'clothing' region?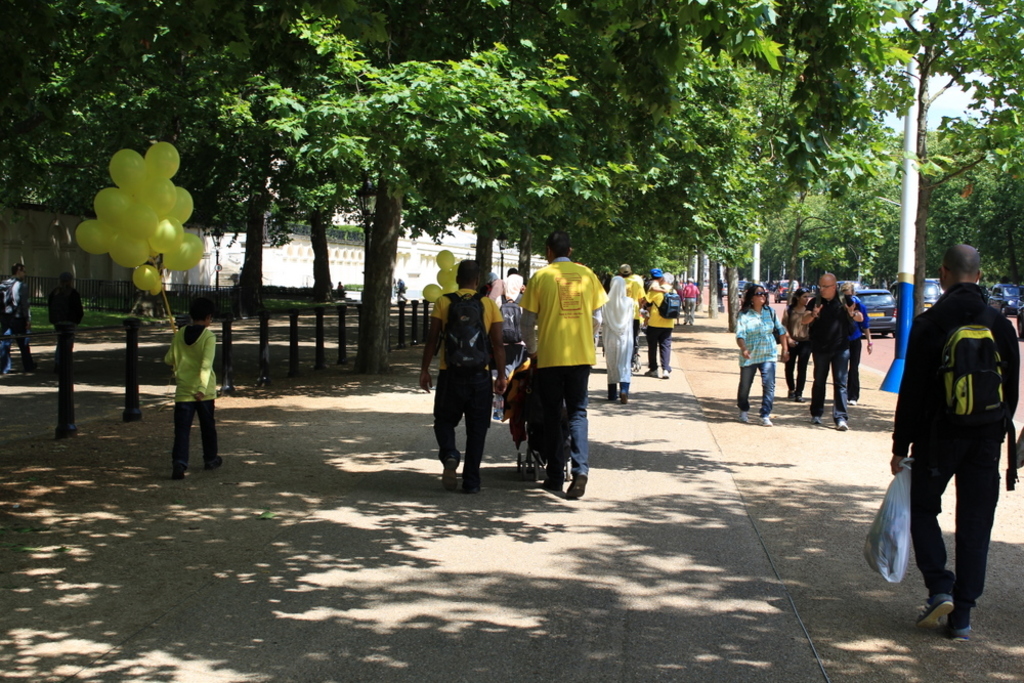
(x1=784, y1=298, x2=808, y2=382)
